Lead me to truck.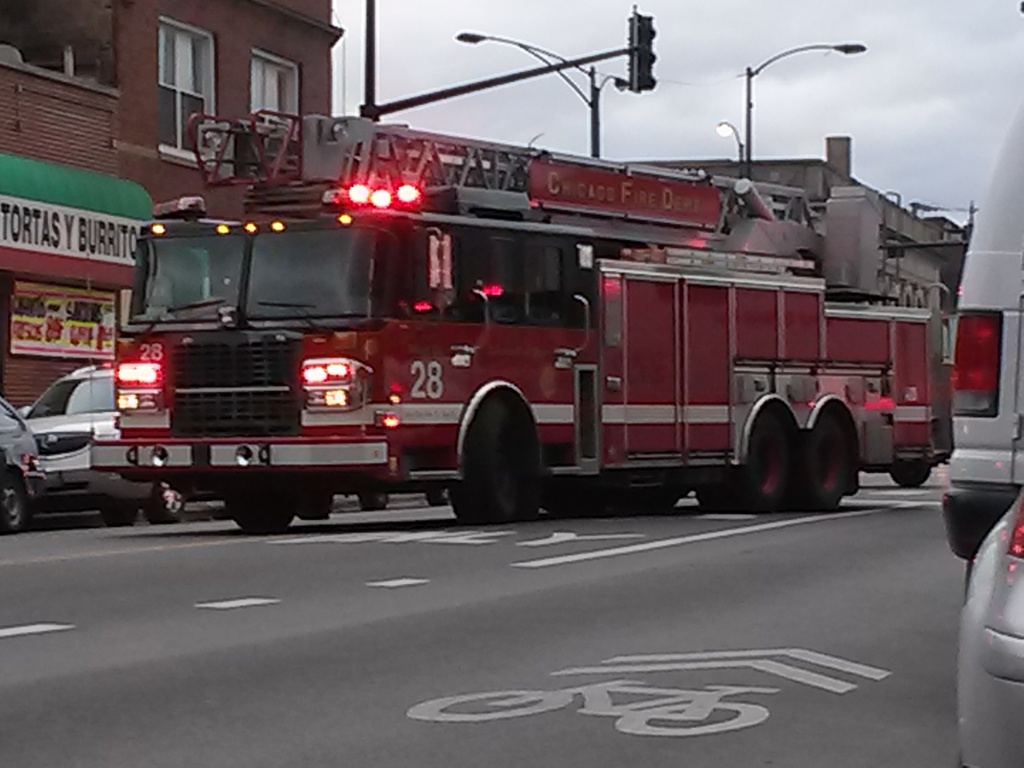
Lead to (36, 170, 973, 538).
